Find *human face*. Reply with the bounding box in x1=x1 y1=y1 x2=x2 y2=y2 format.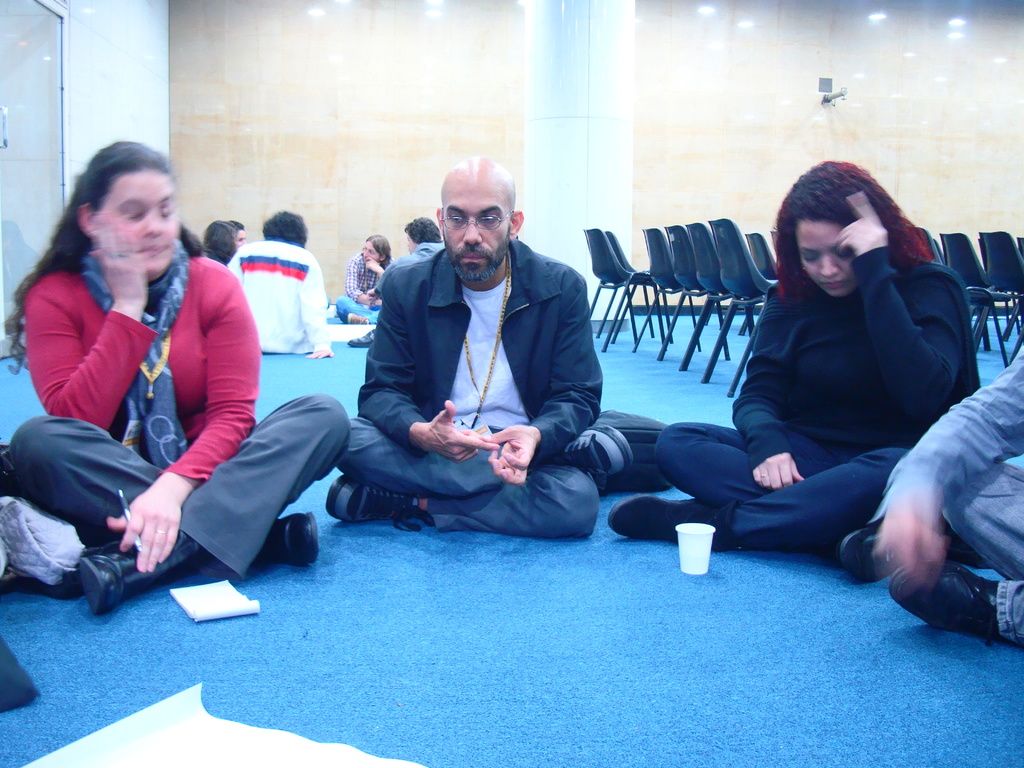
x1=95 y1=169 x2=177 y2=275.
